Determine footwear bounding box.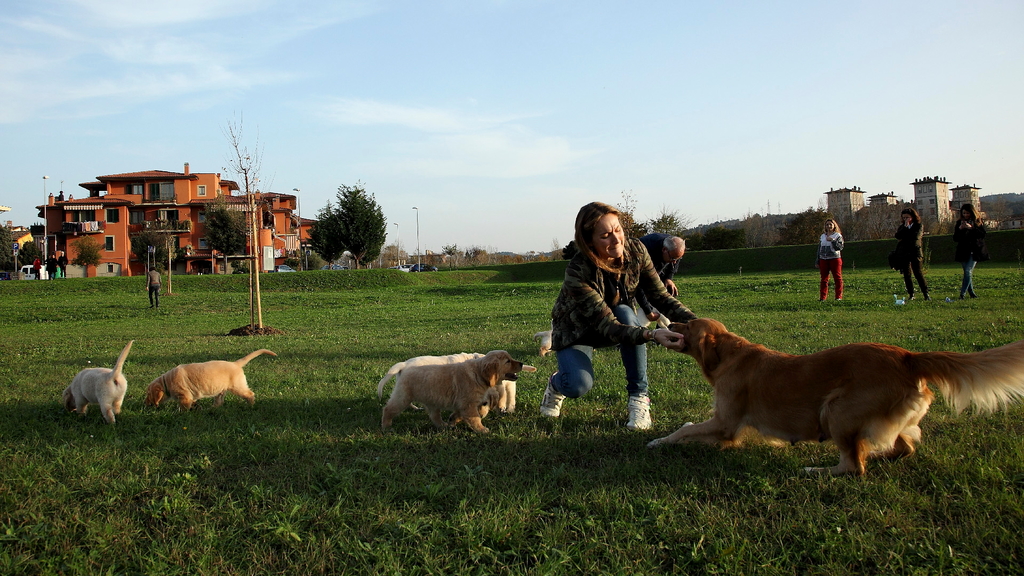
Determined: region(538, 371, 567, 422).
